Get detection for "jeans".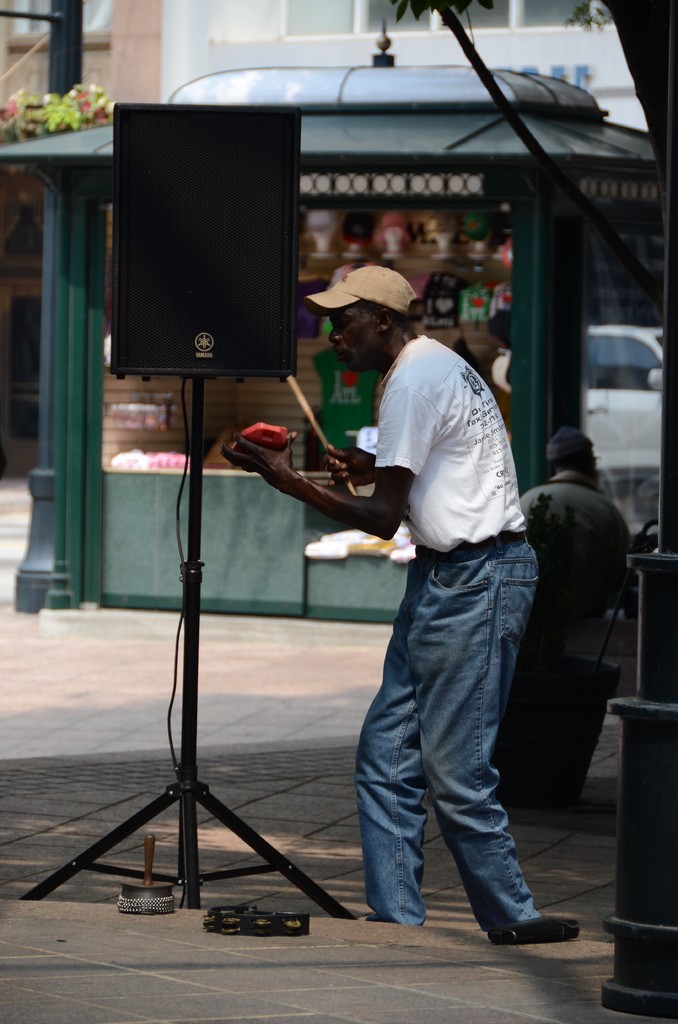
Detection: bbox=[347, 529, 558, 940].
